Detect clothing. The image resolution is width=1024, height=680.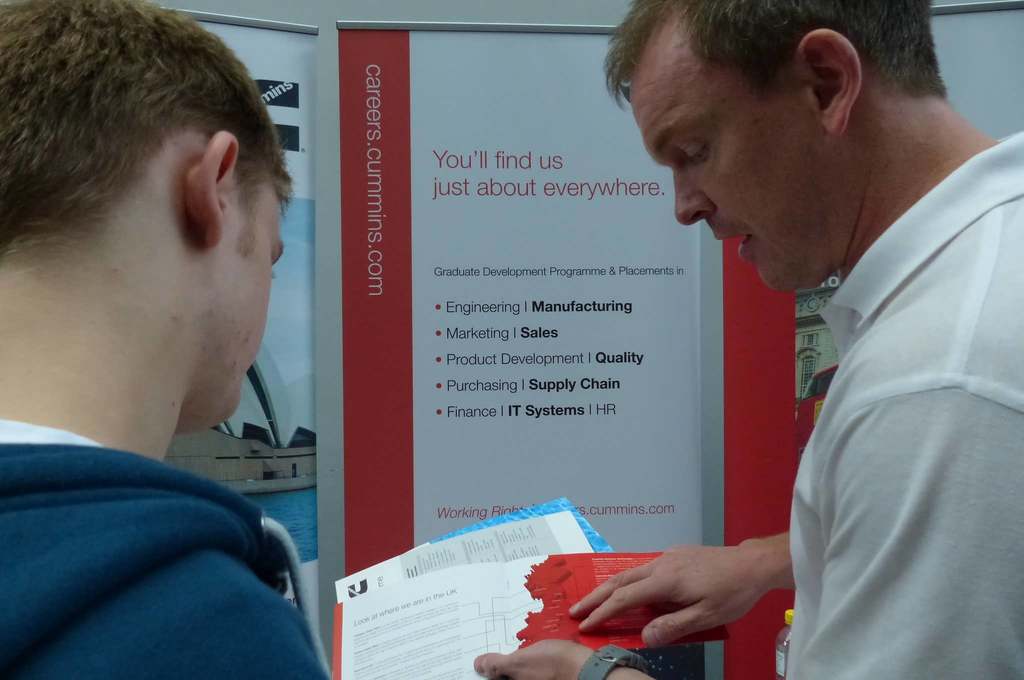
<box>0,371,323,679</box>.
